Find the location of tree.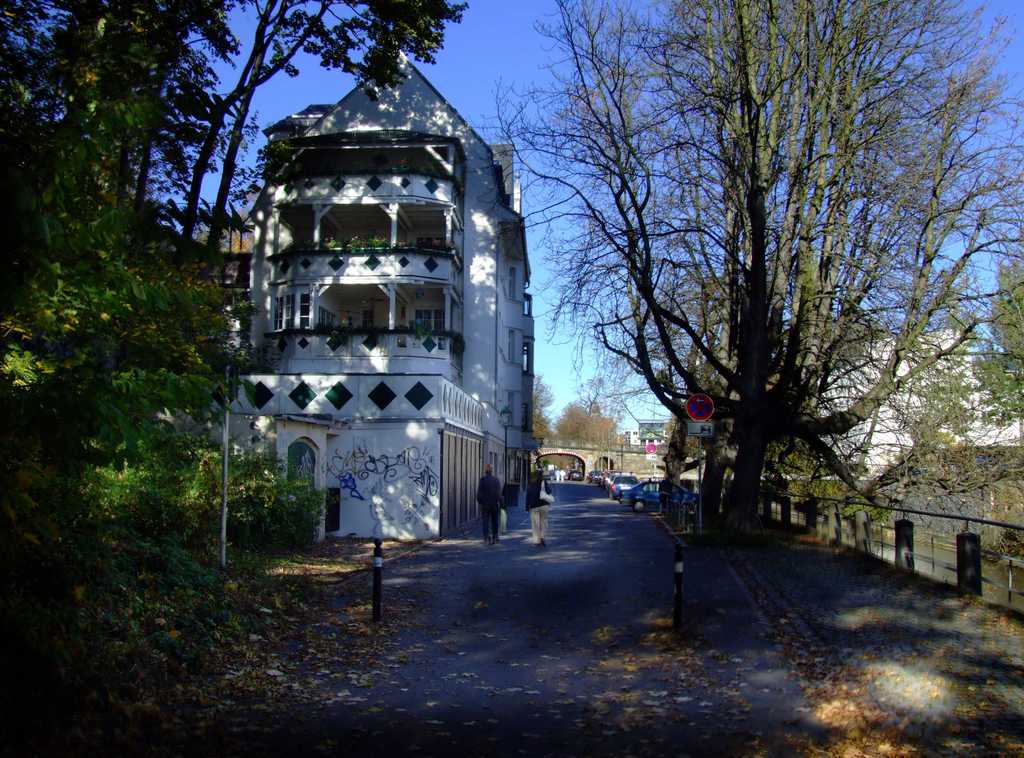
Location: (x1=63, y1=0, x2=478, y2=451).
